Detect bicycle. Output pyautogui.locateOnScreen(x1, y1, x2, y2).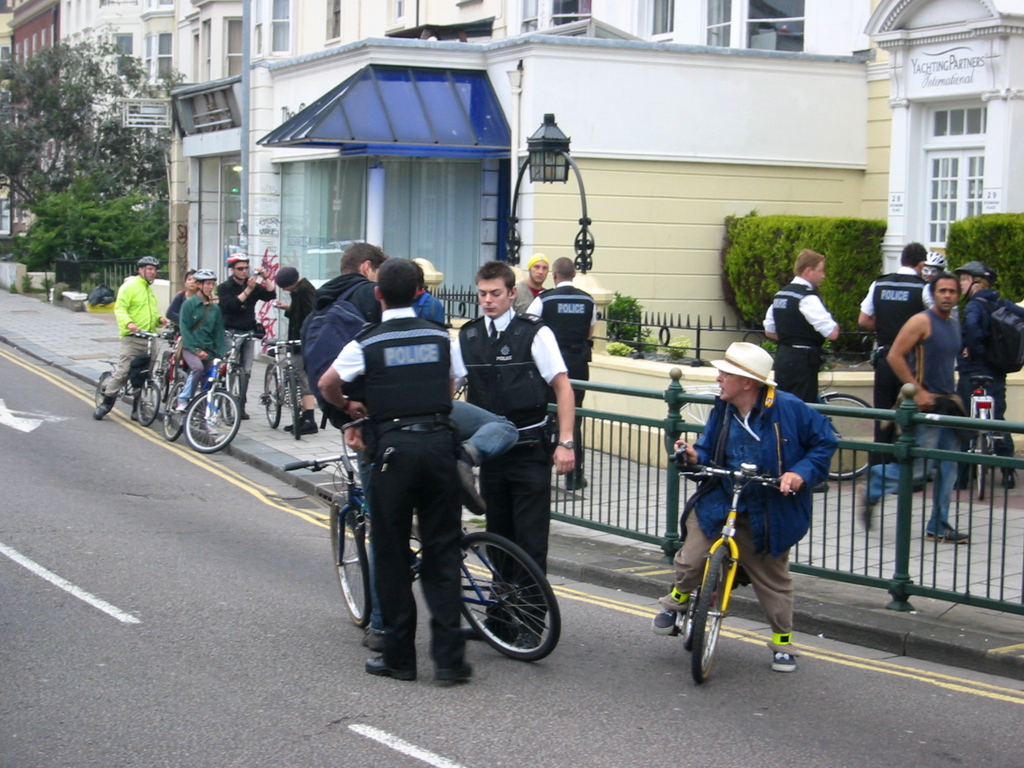
pyautogui.locateOnScreen(225, 328, 257, 426).
